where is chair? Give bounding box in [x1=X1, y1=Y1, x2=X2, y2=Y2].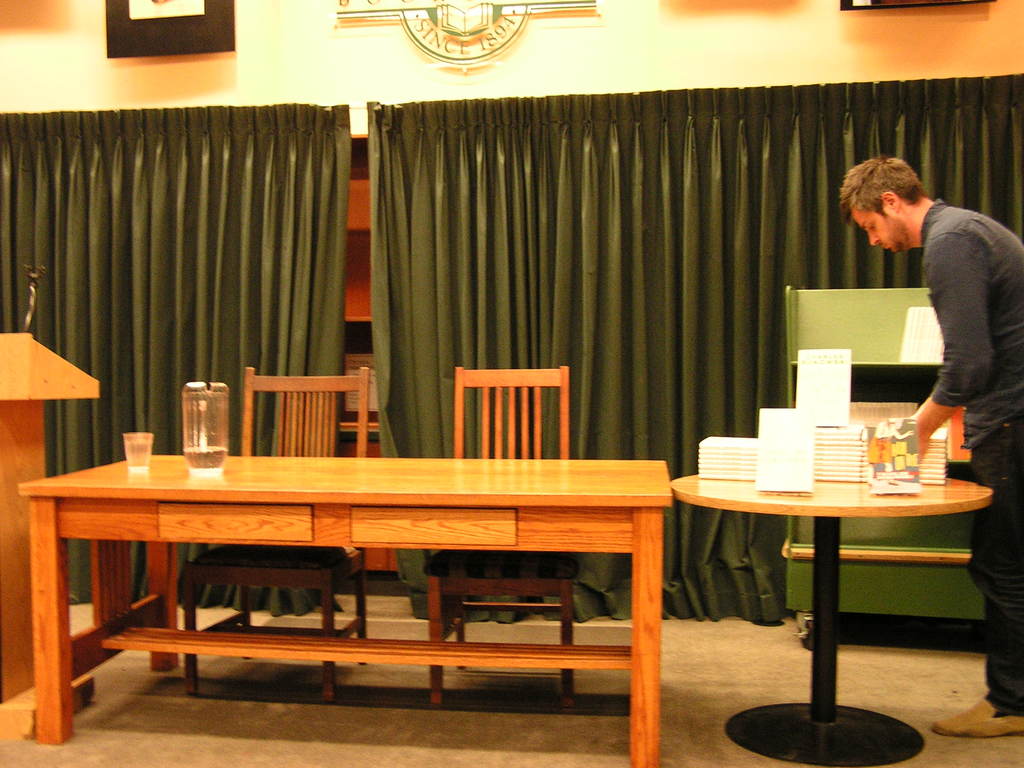
[x1=182, y1=369, x2=370, y2=696].
